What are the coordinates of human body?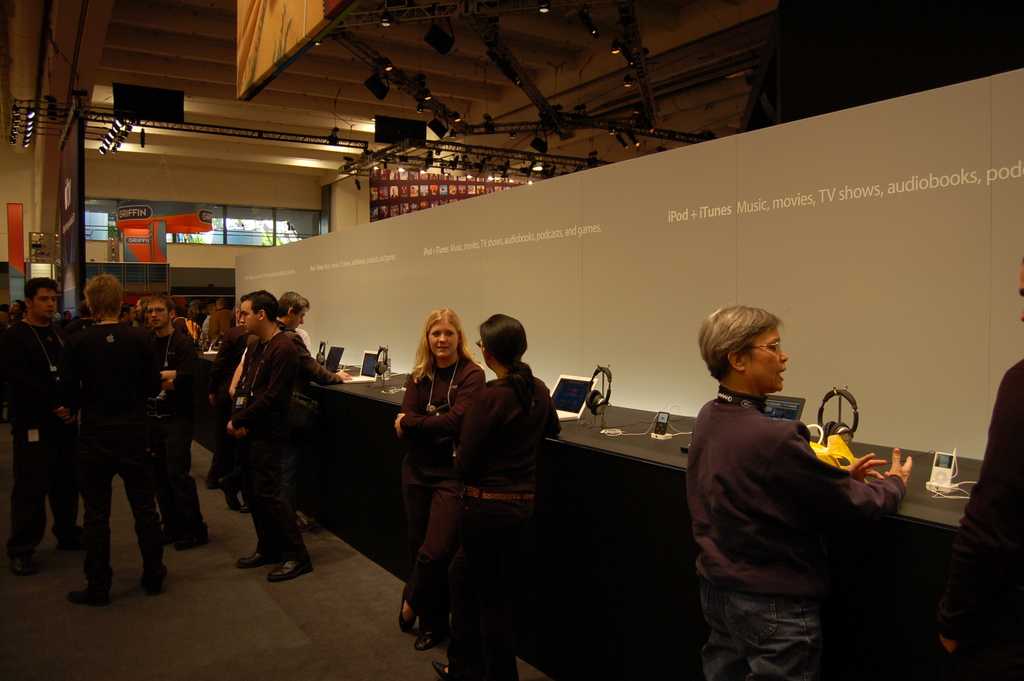
(left=0, top=325, right=75, bottom=573).
